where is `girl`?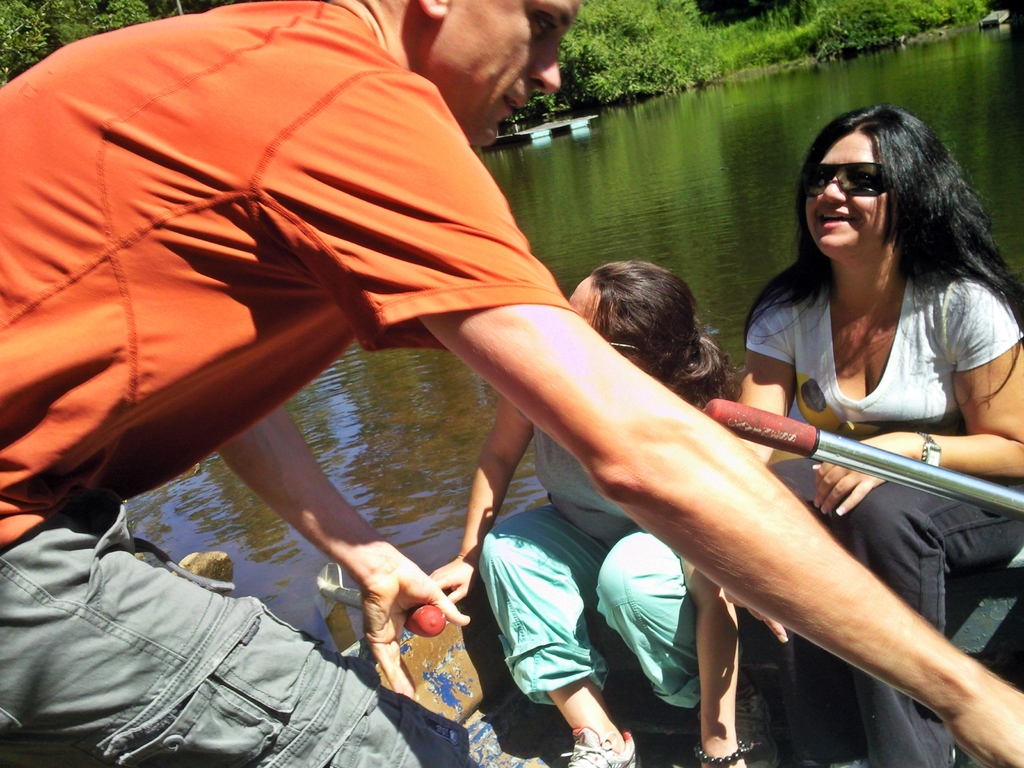
bbox=[432, 260, 740, 767].
